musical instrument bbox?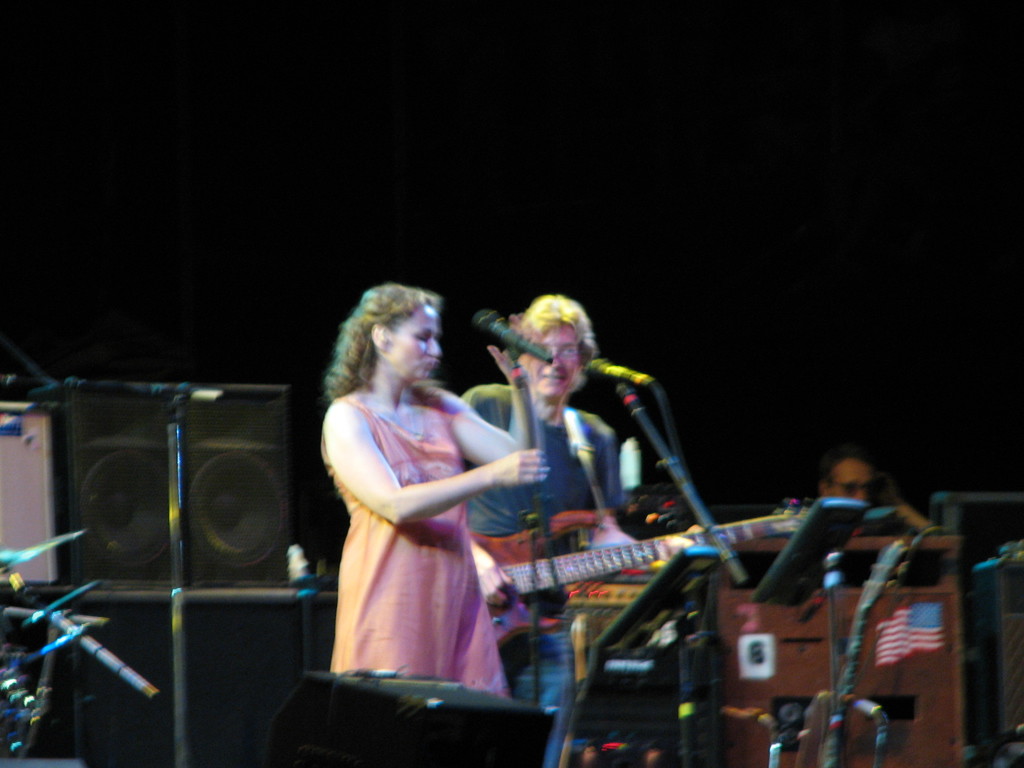
x1=467 y1=510 x2=804 y2=653
